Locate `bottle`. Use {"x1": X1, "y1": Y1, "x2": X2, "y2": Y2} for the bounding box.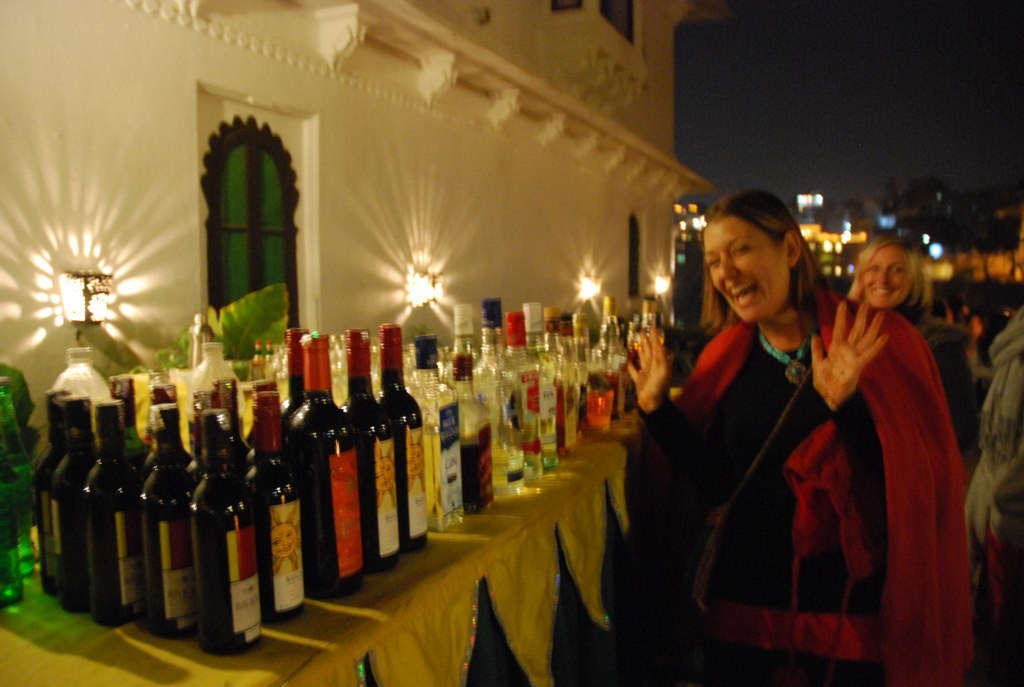
{"x1": 190, "y1": 410, "x2": 262, "y2": 657}.
